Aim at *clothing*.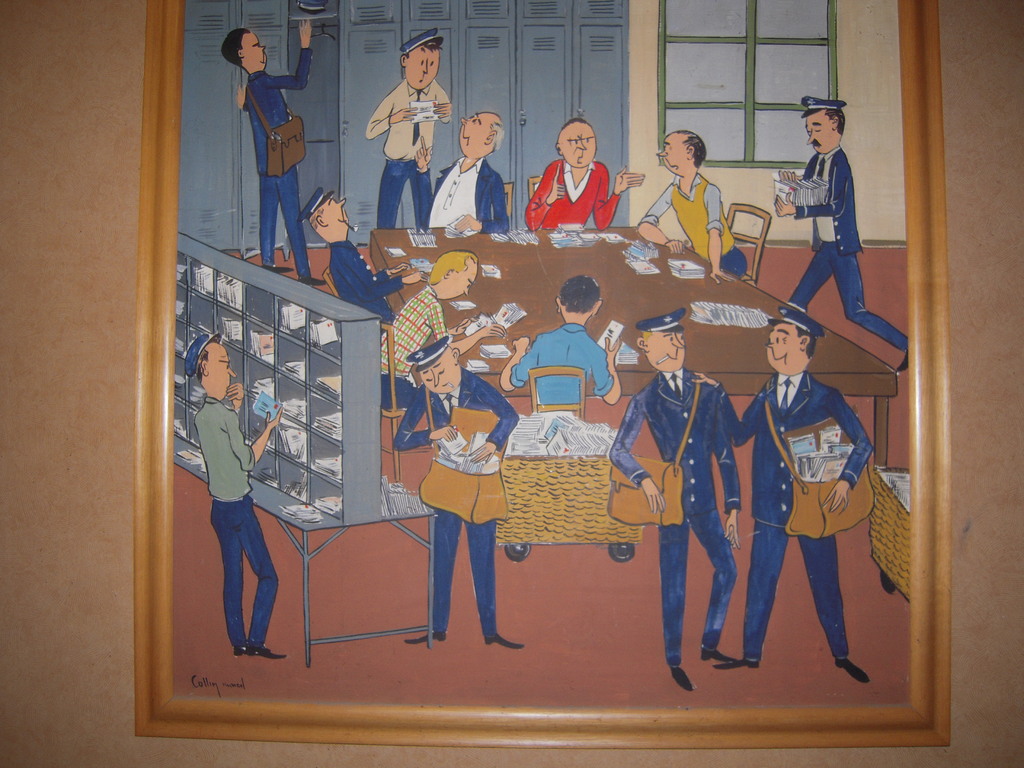
Aimed at {"left": 391, "top": 368, "right": 522, "bottom": 628}.
